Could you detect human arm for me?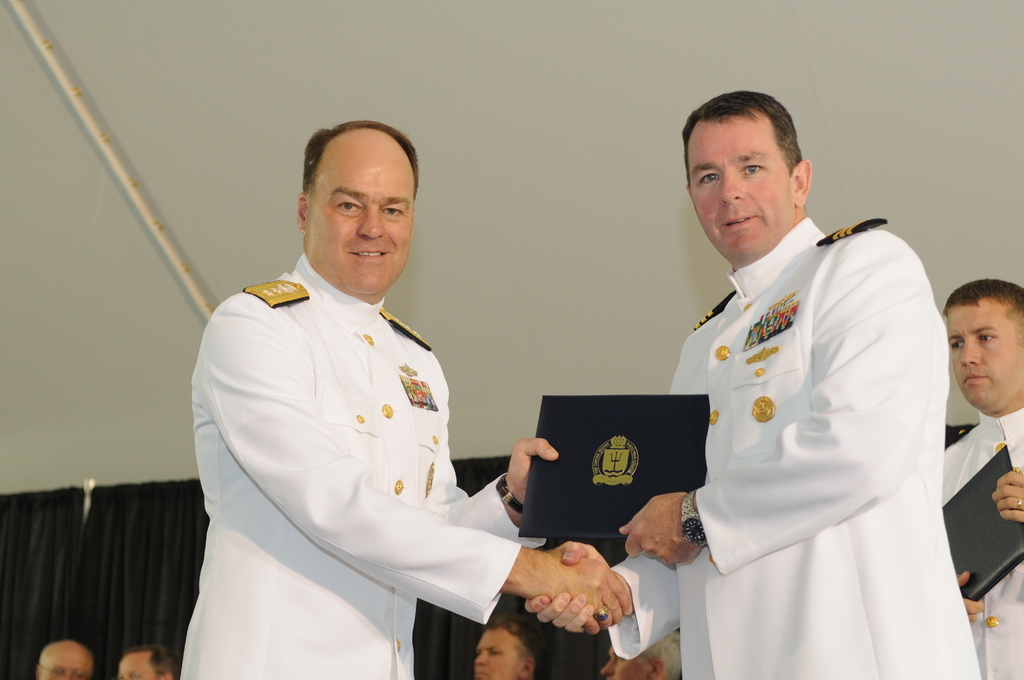
Detection result: <bbox>989, 458, 1023, 542</bbox>.
